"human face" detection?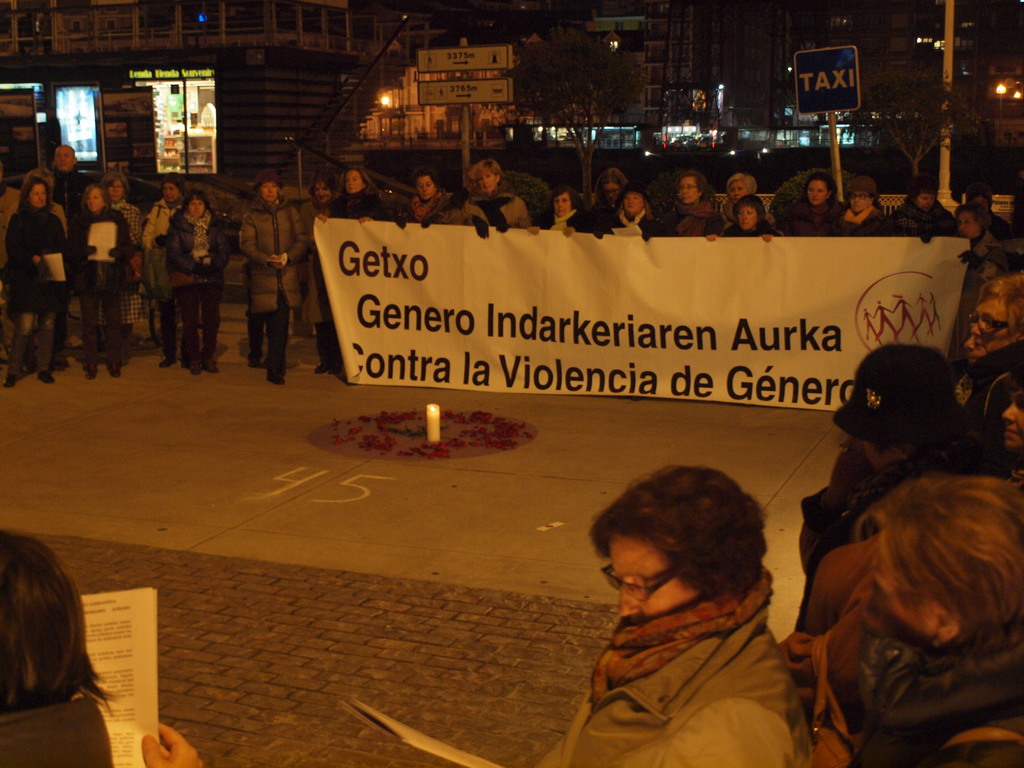
<region>607, 535, 707, 621</region>
